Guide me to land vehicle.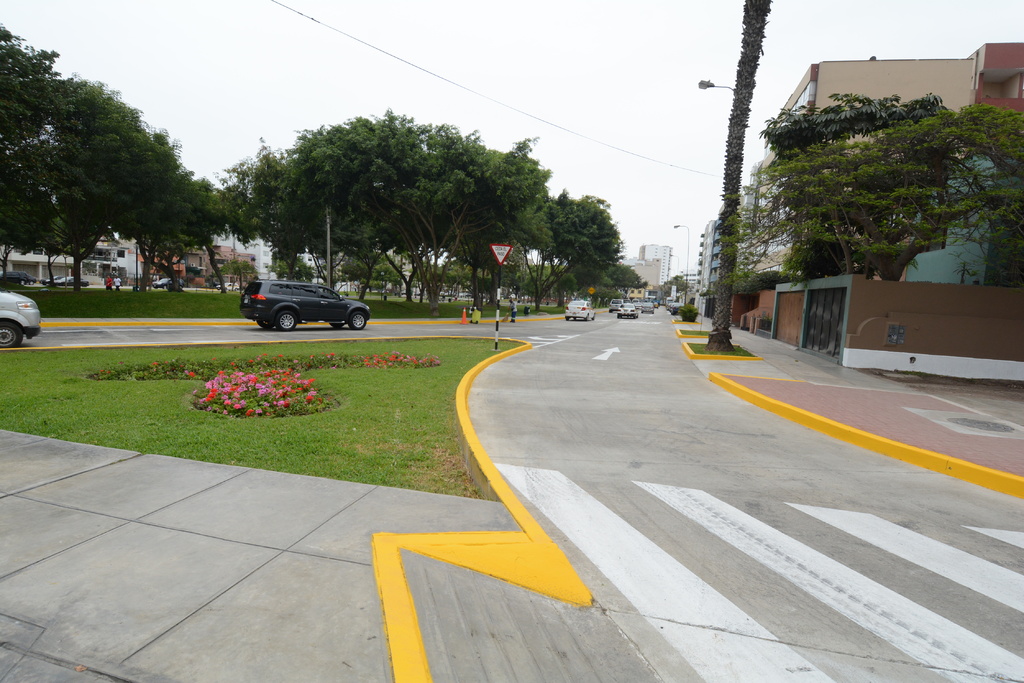
Guidance: 250:266:369:333.
